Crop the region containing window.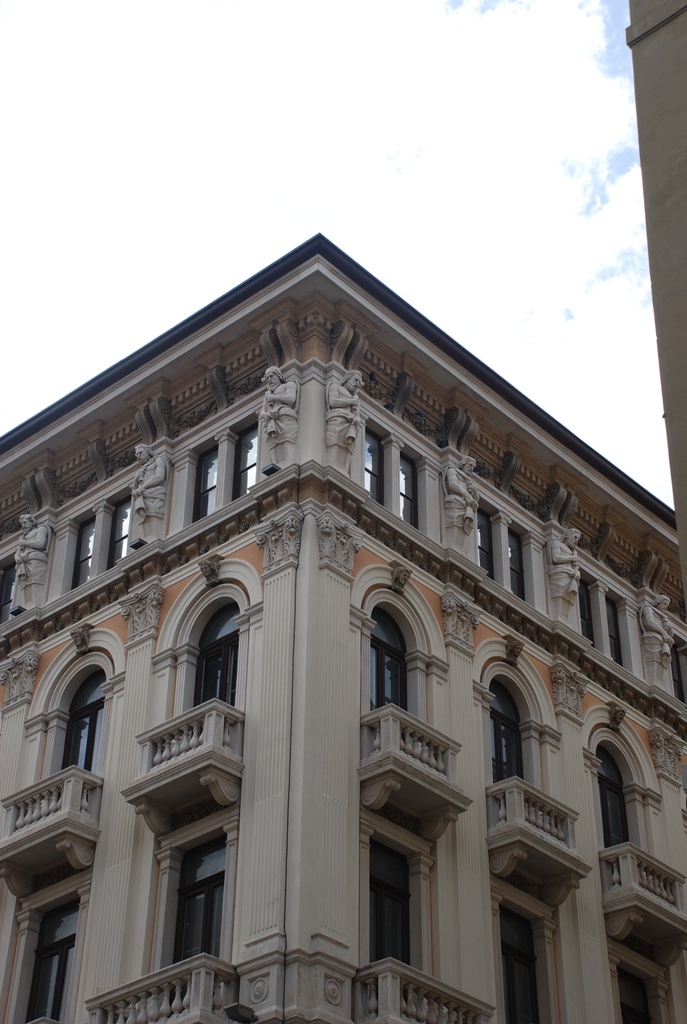
Crop region: (left=507, top=922, right=542, bottom=1023).
